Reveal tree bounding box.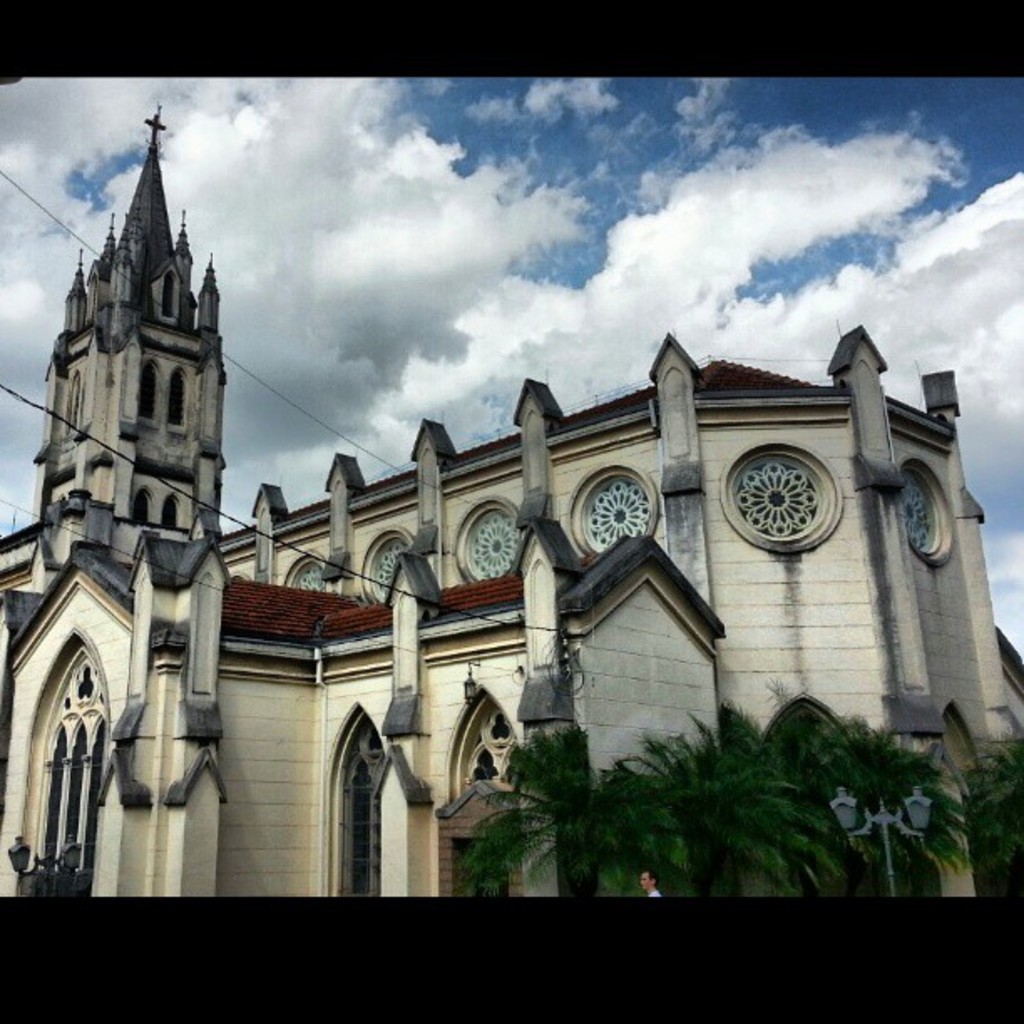
Revealed: crop(415, 676, 1009, 902).
